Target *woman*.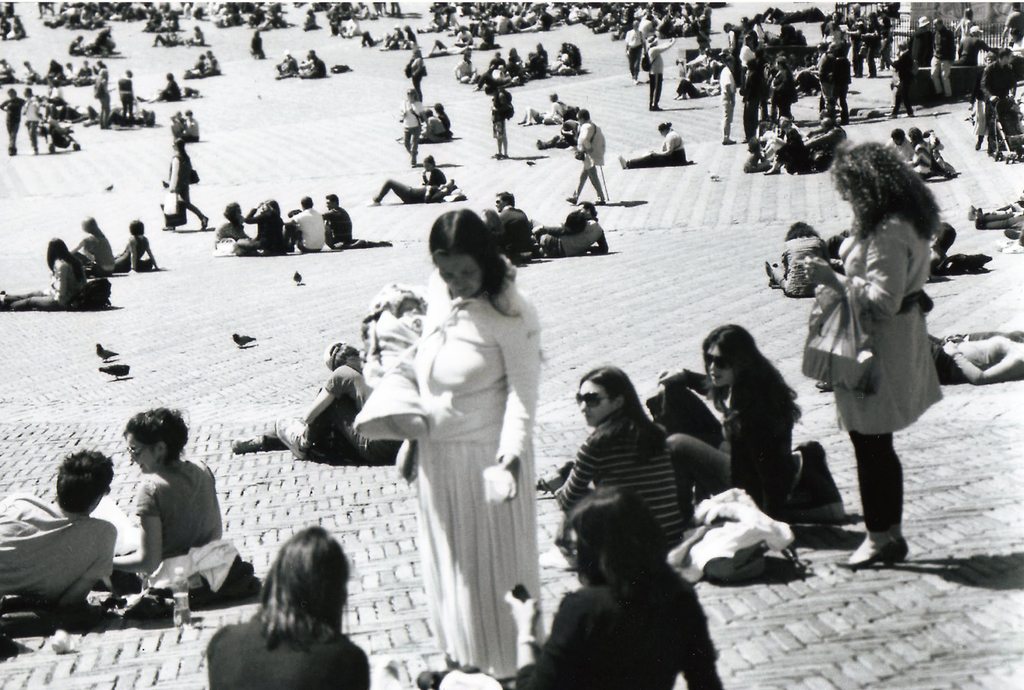
Target region: bbox(394, 85, 425, 169).
